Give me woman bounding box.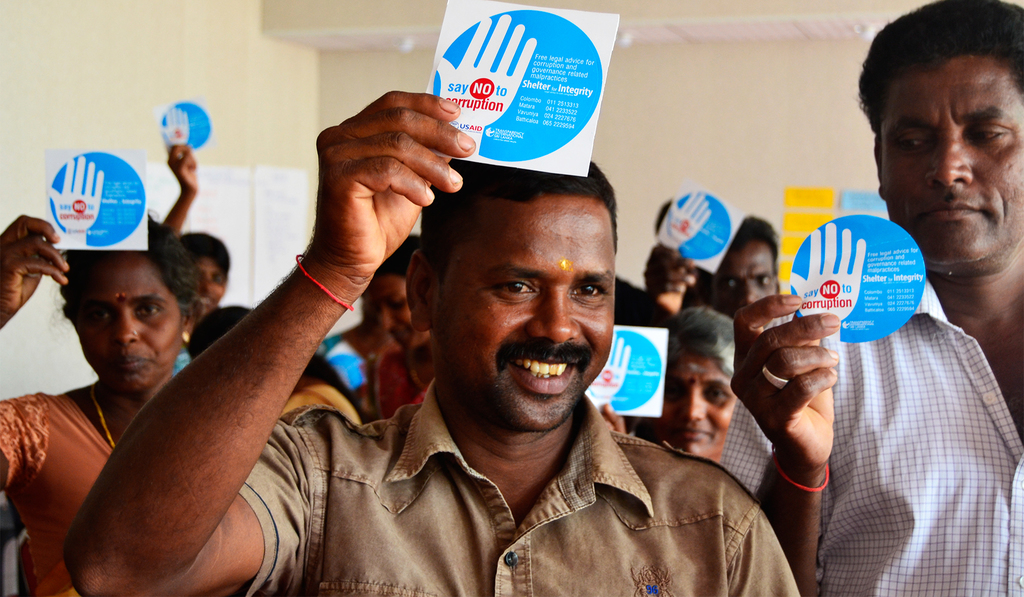
box(632, 306, 741, 466).
